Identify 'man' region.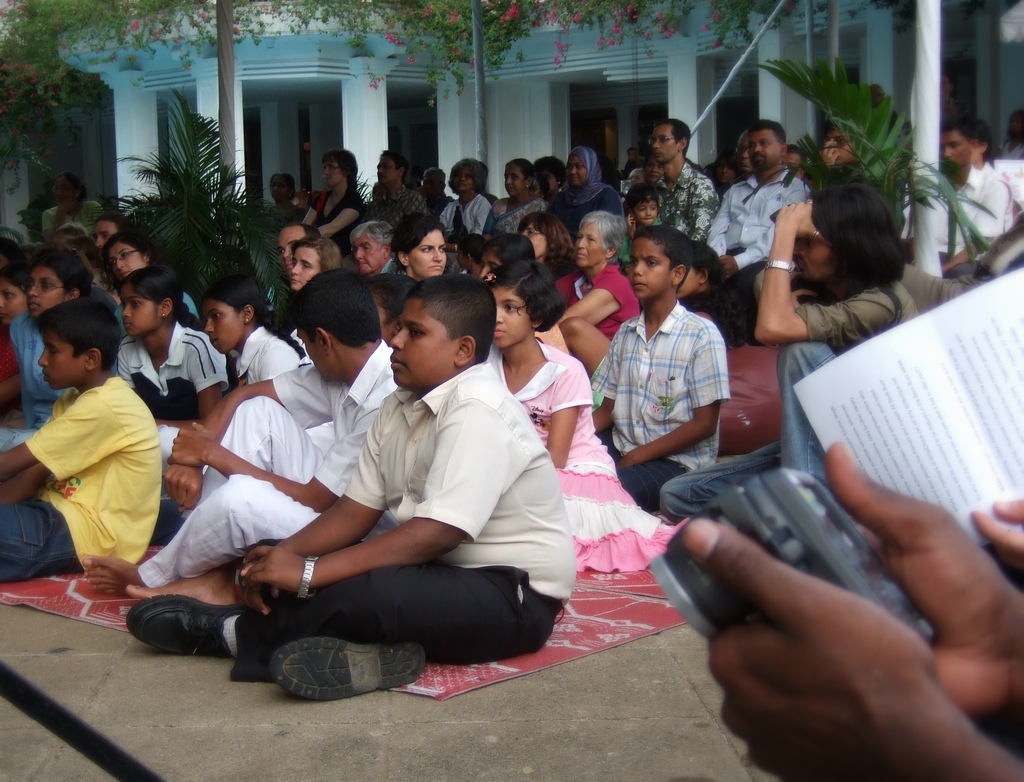
Region: {"x1": 275, "y1": 224, "x2": 321, "y2": 281}.
